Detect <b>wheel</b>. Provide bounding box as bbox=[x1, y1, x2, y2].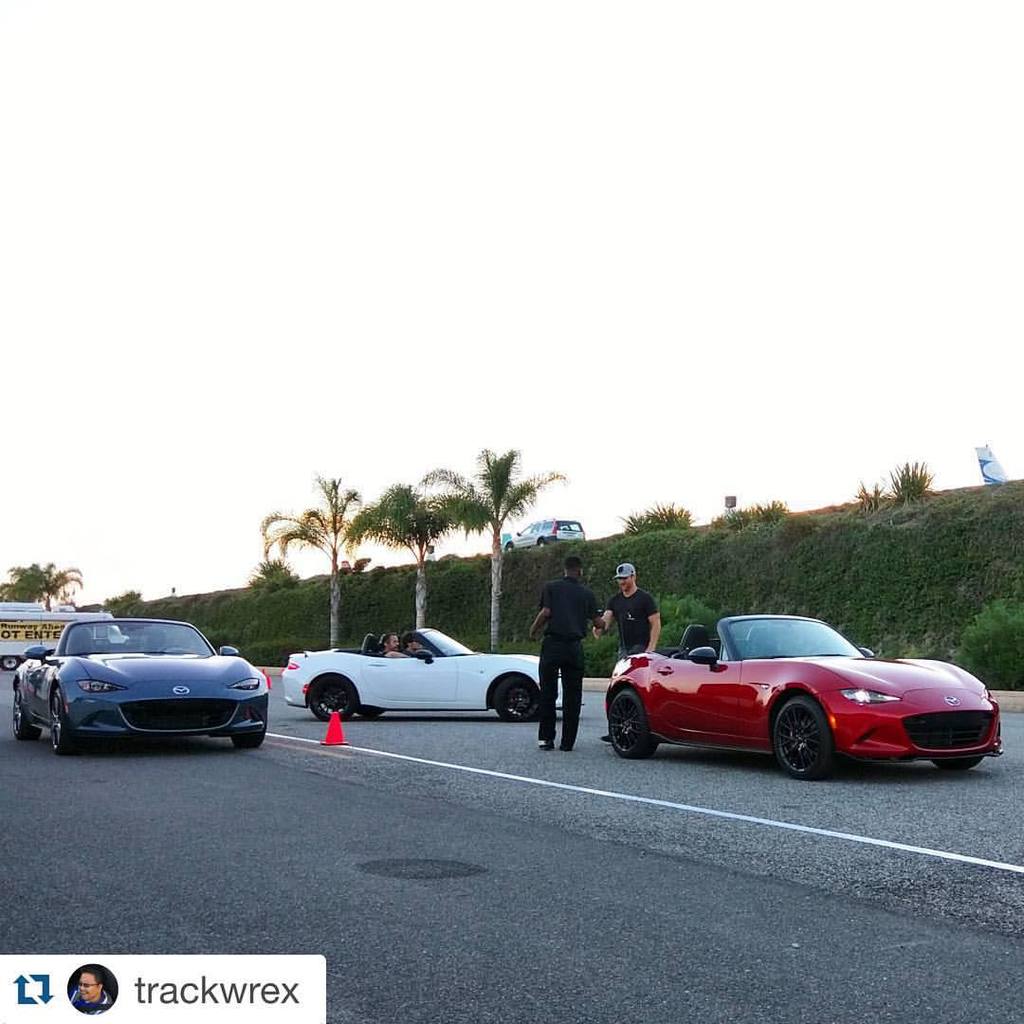
bbox=[49, 690, 71, 756].
